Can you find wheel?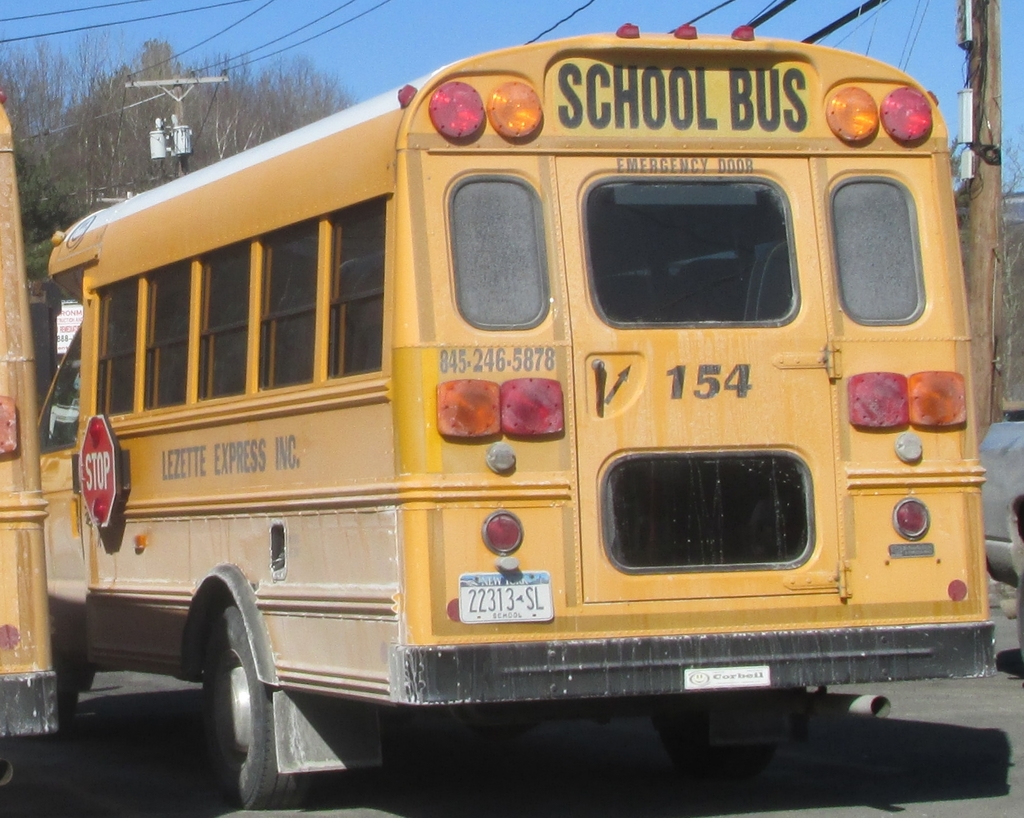
Yes, bounding box: (733, 740, 776, 779).
